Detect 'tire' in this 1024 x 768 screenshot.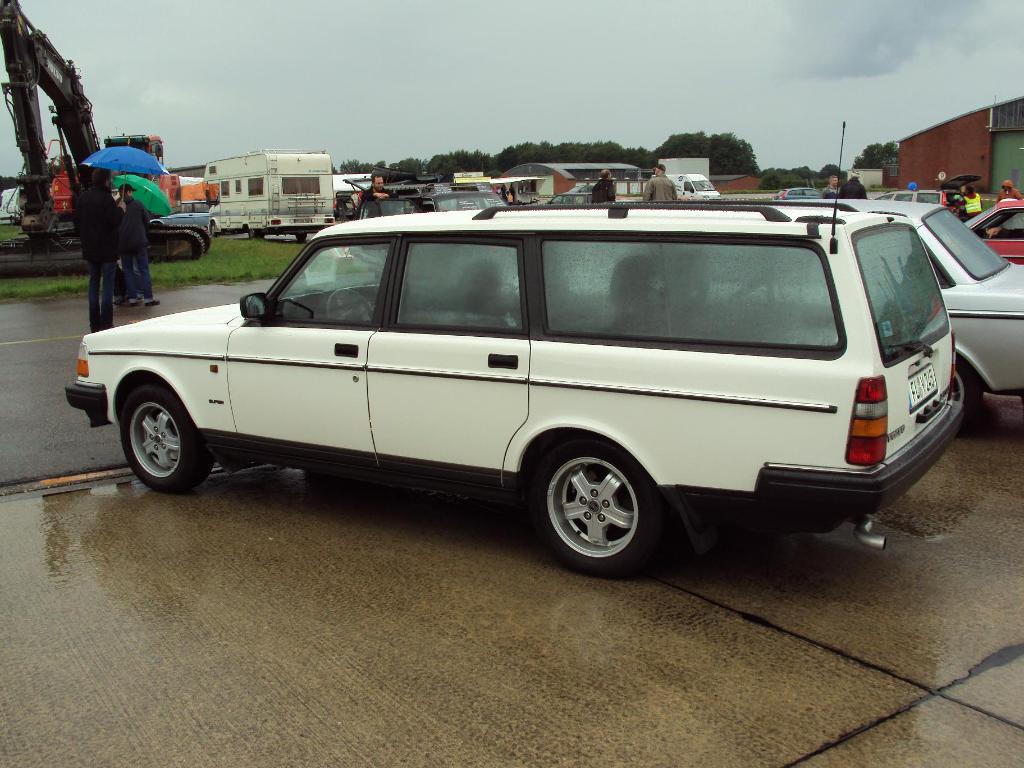
Detection: bbox=[950, 360, 982, 420].
